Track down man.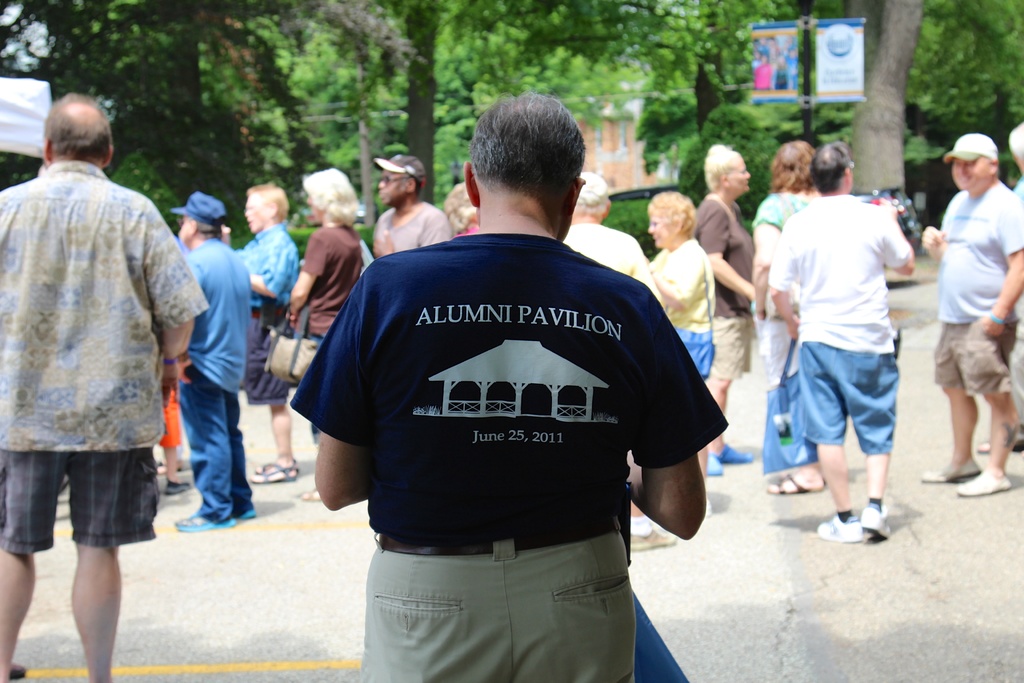
Tracked to 769 143 922 543.
